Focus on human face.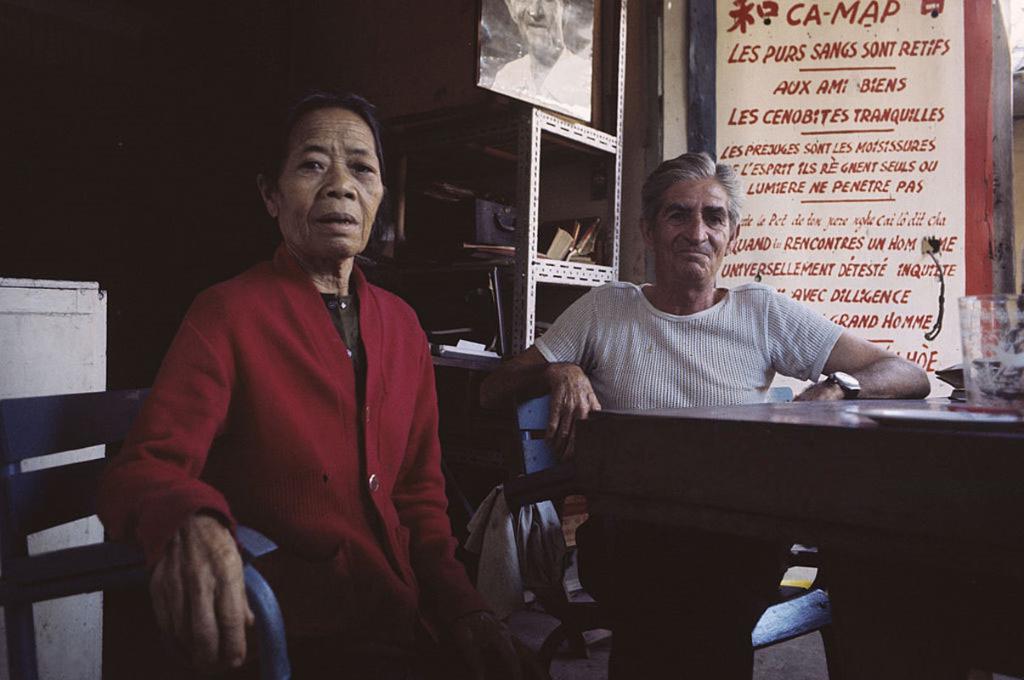
Focused at box(276, 106, 382, 259).
